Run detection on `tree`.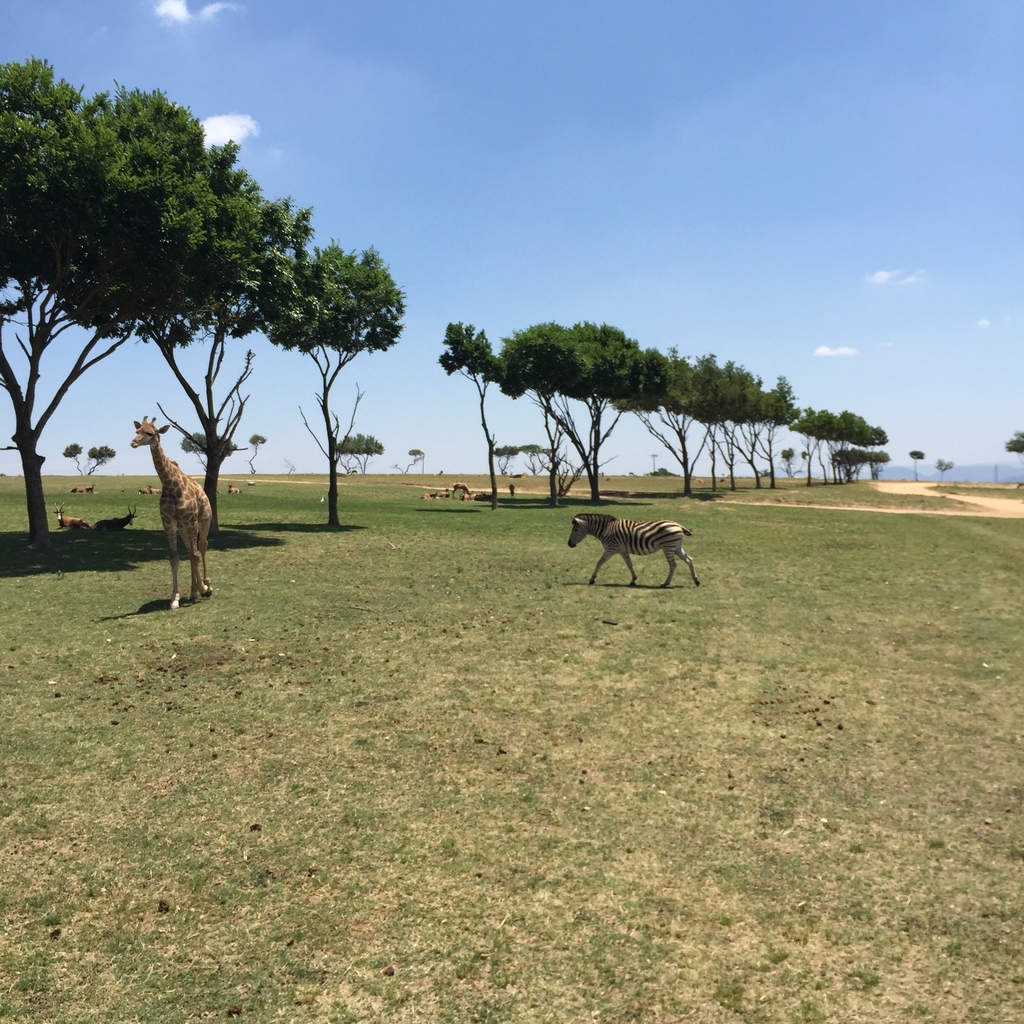
Result: (x1=184, y1=422, x2=239, y2=462).
